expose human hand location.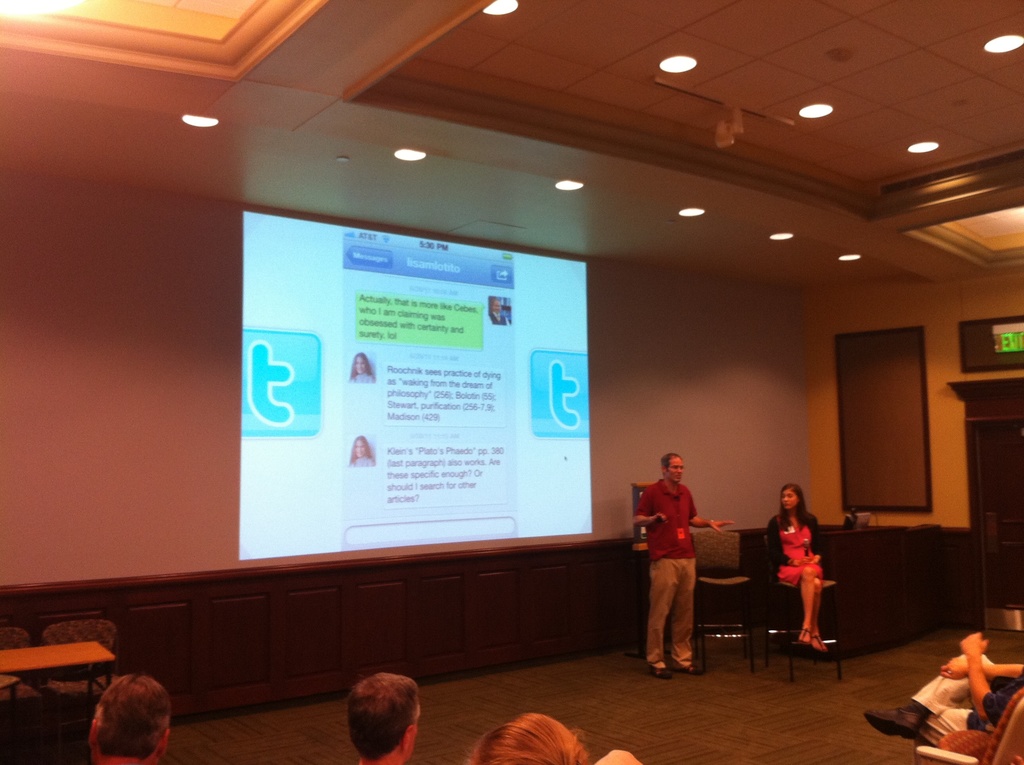
Exposed at (957,631,989,659).
